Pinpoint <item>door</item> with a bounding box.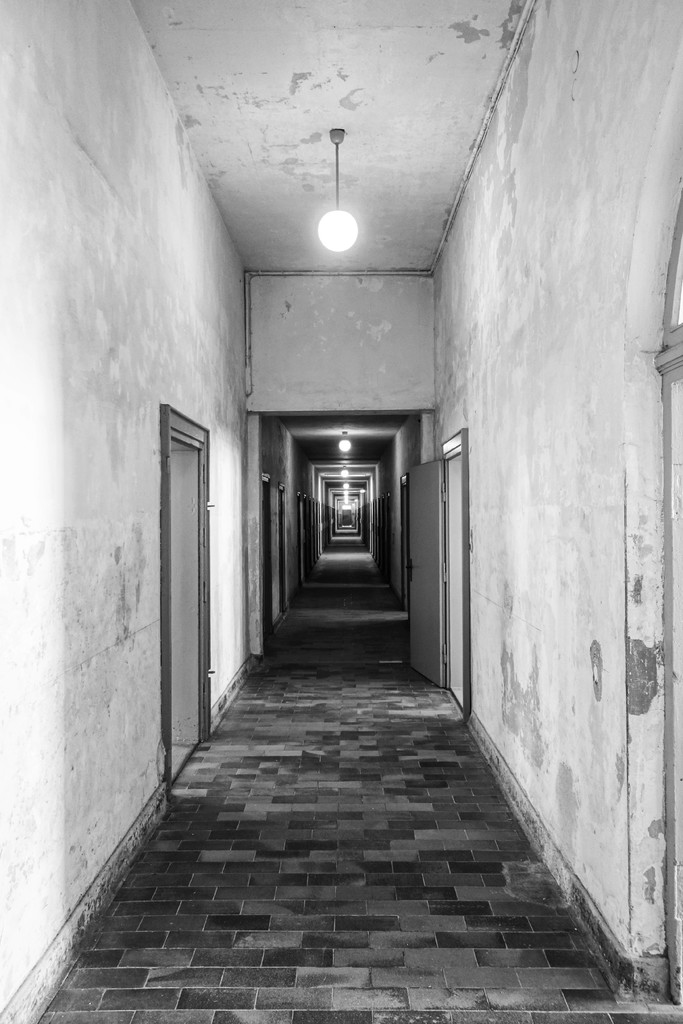
crop(166, 450, 197, 746).
